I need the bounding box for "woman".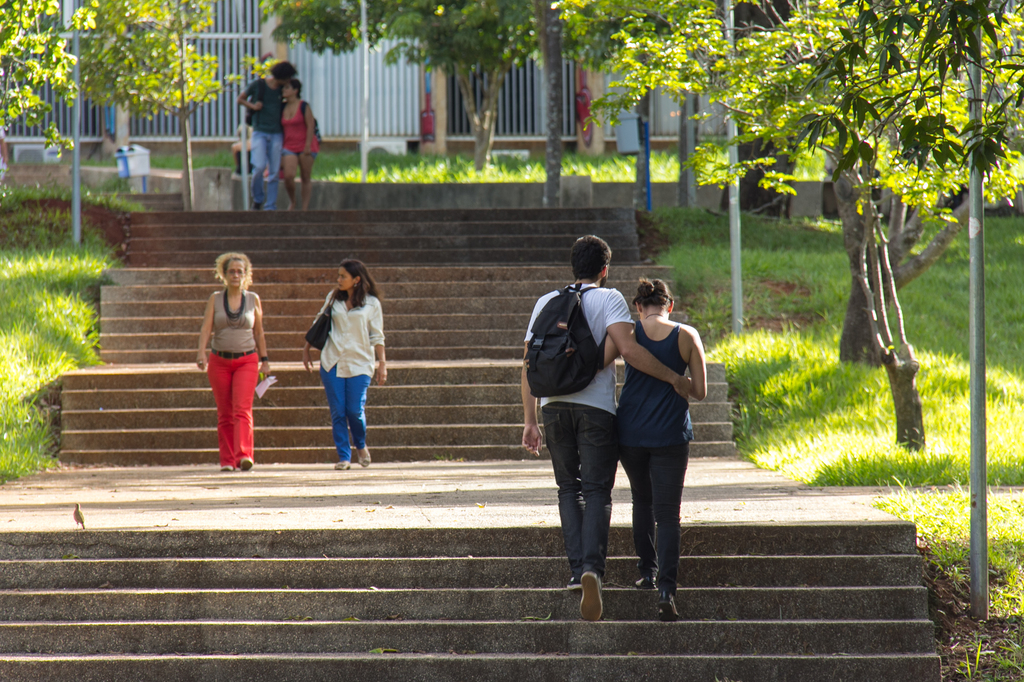
Here it is: select_region(282, 79, 316, 215).
